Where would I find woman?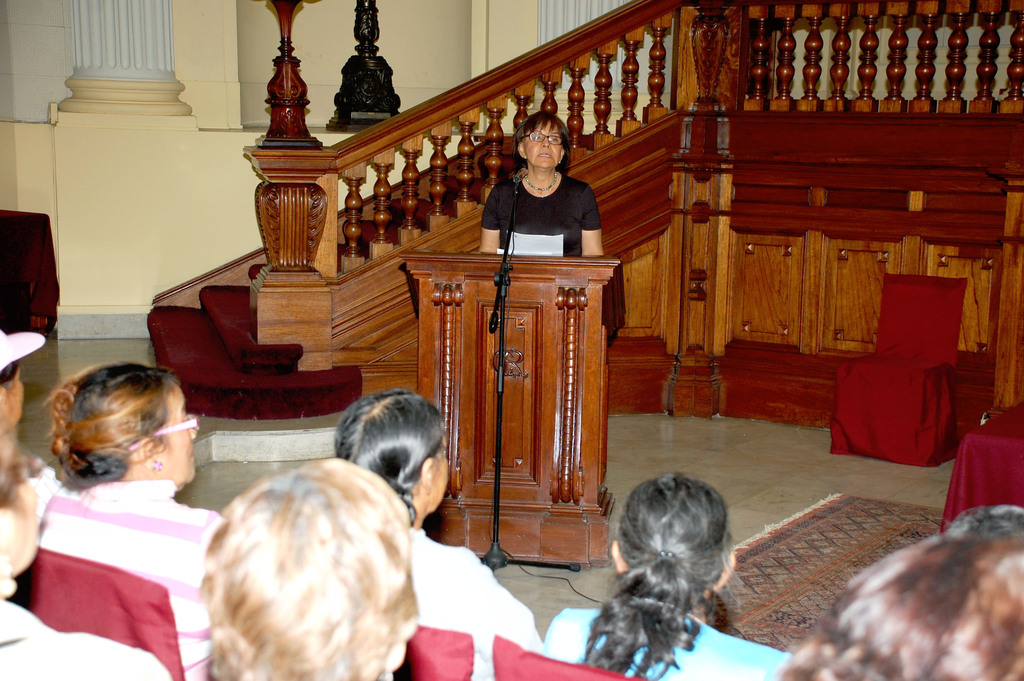
At {"left": 481, "top": 111, "right": 609, "bottom": 276}.
